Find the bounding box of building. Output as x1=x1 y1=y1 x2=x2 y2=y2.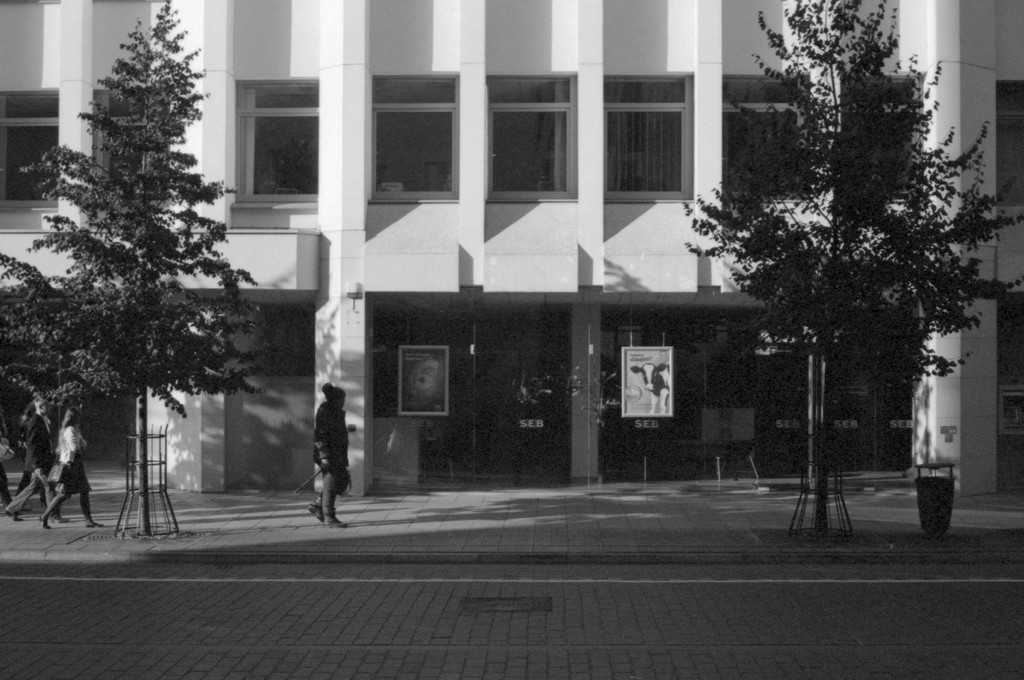
x1=0 y1=0 x2=1023 y2=503.
